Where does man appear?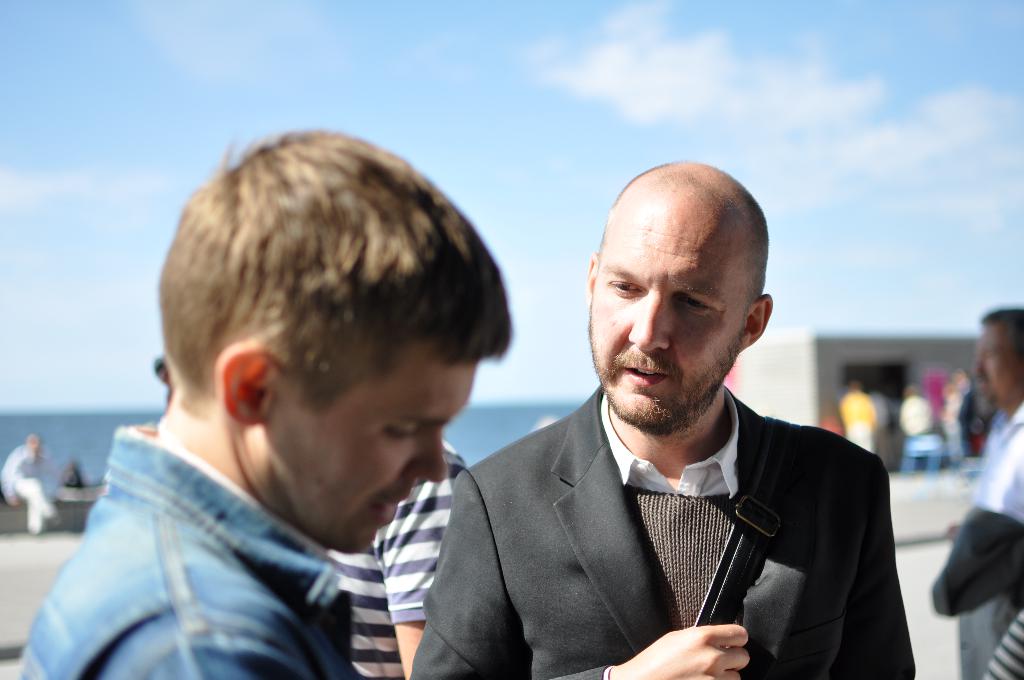
Appears at box(410, 193, 916, 677).
